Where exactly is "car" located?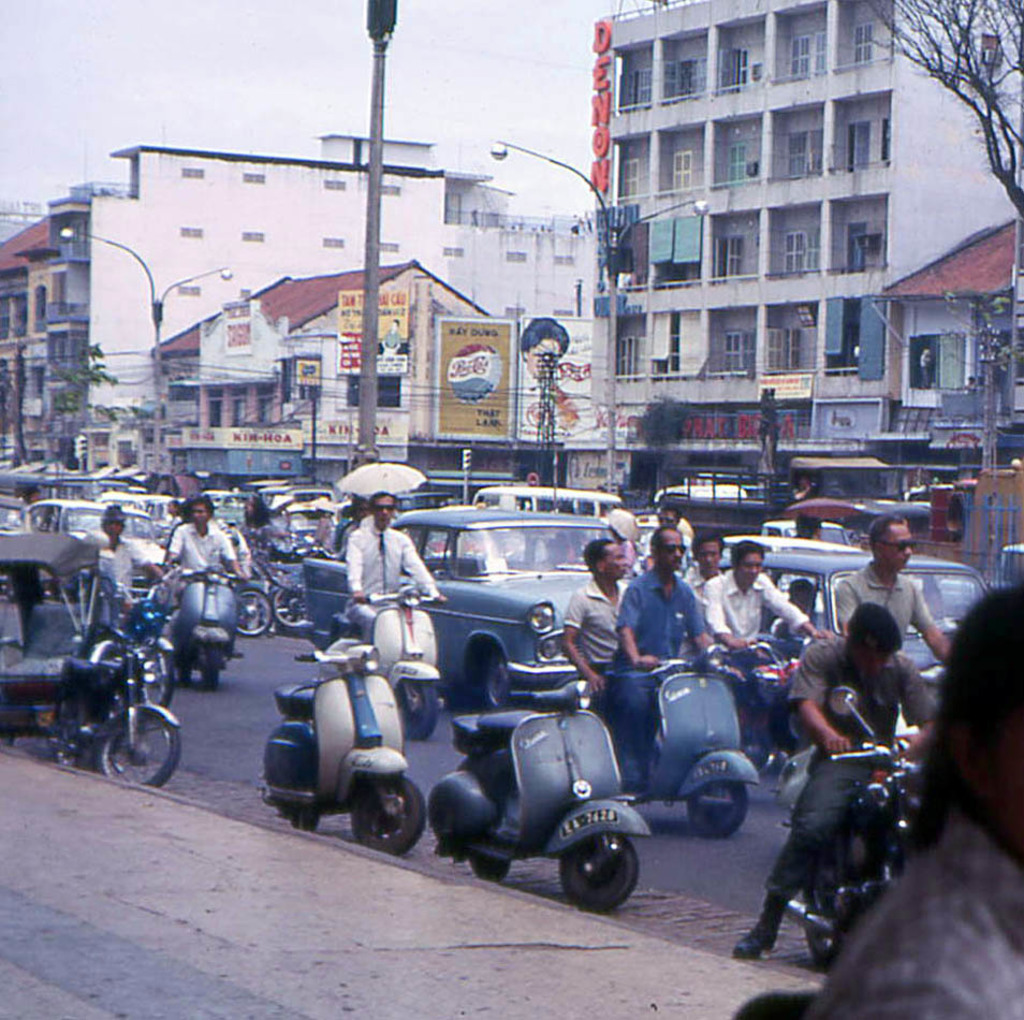
Its bounding box is 690,554,996,751.
